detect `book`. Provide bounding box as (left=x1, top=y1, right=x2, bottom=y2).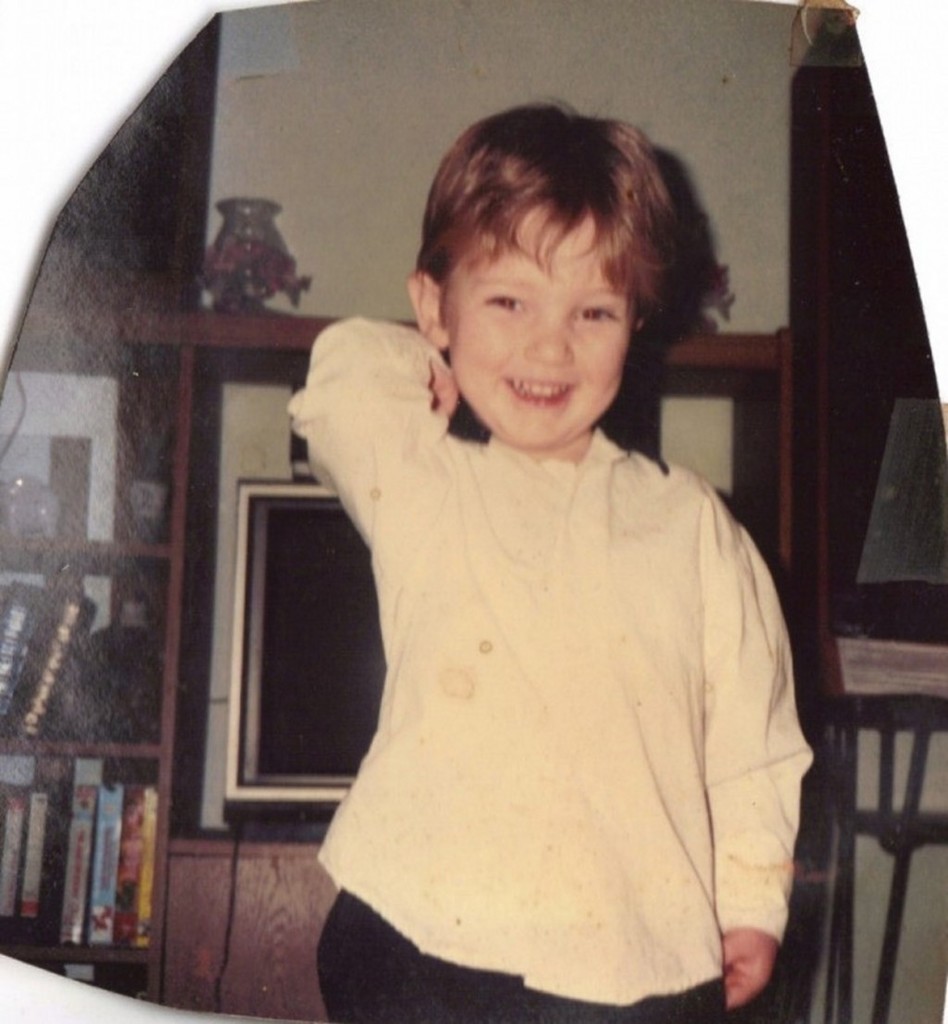
(left=854, top=720, right=878, bottom=811).
